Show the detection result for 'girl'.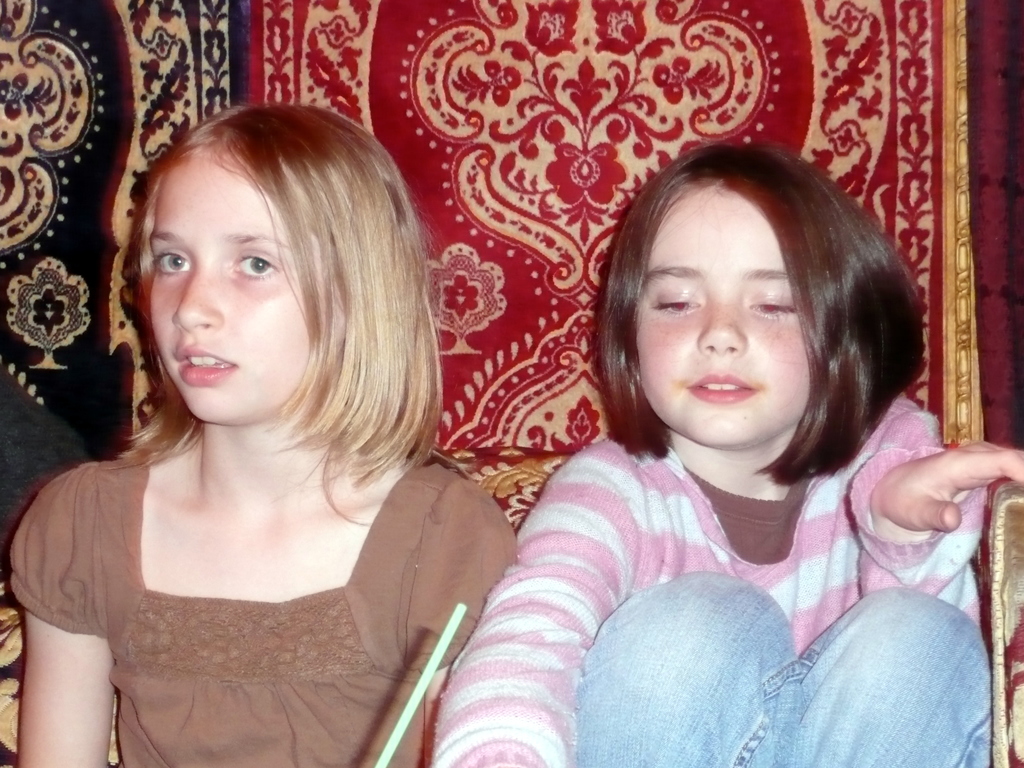
[x1=431, y1=141, x2=1023, y2=767].
